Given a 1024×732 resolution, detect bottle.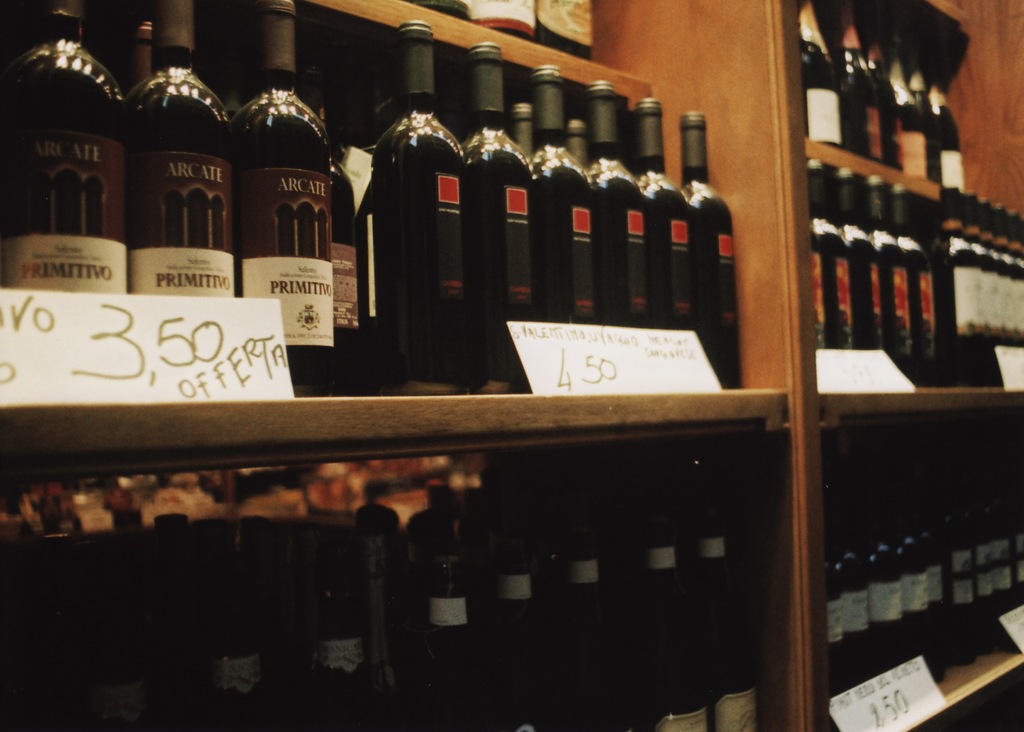
552, 543, 630, 731.
